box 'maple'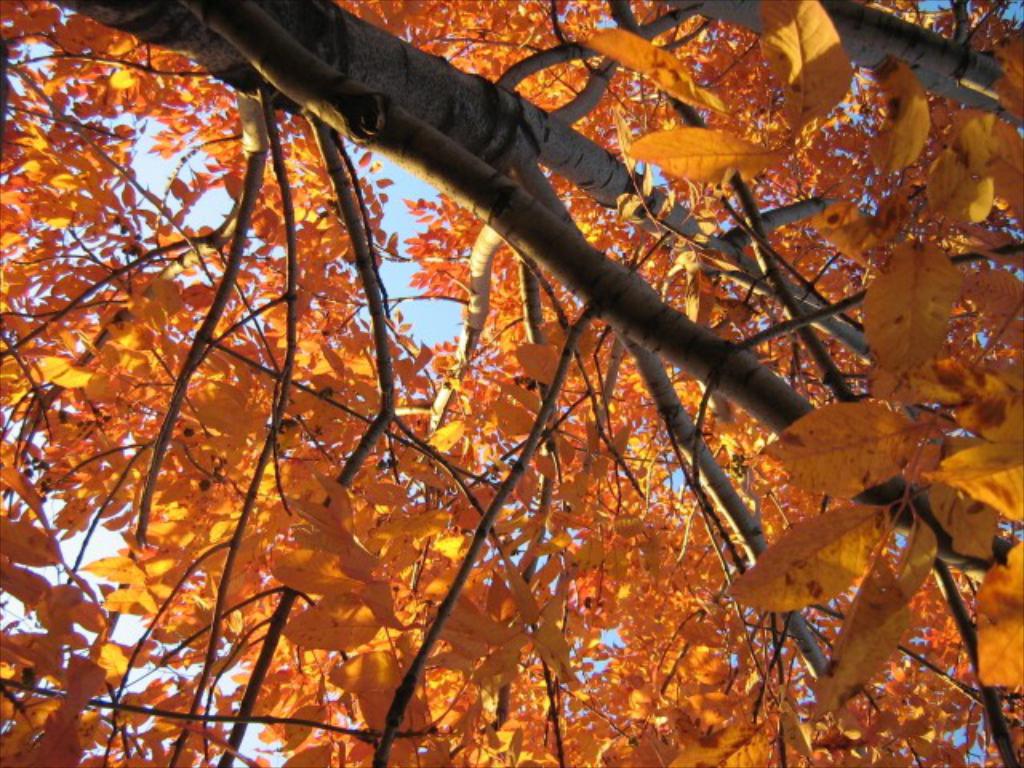
{"left": 568, "top": 0, "right": 867, "bottom": 766}
